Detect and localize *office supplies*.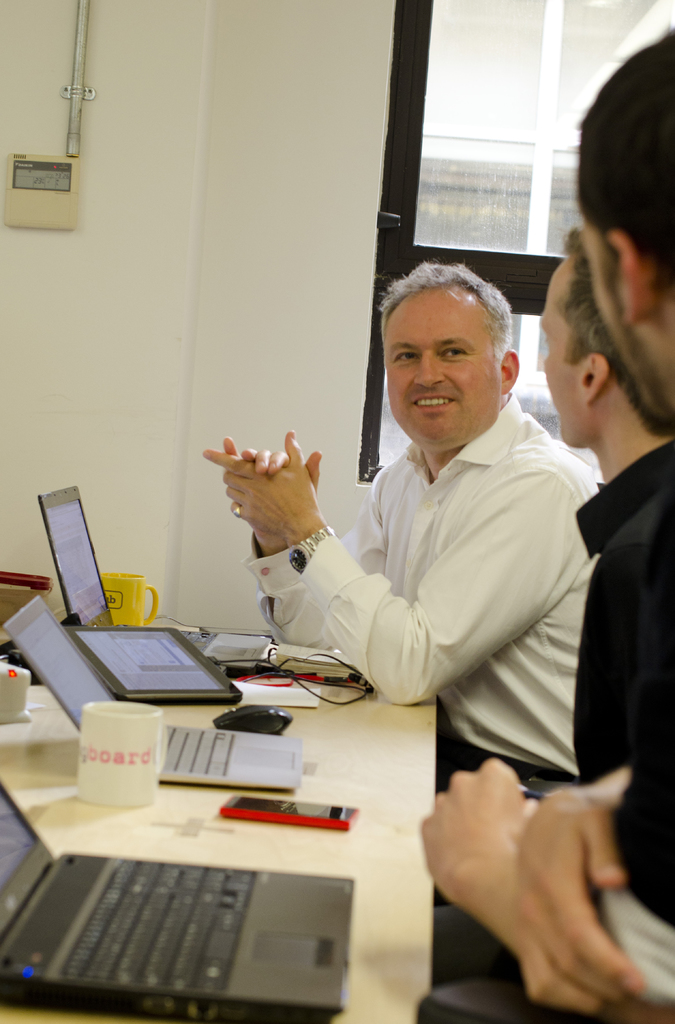
Localized at (293, 645, 381, 705).
